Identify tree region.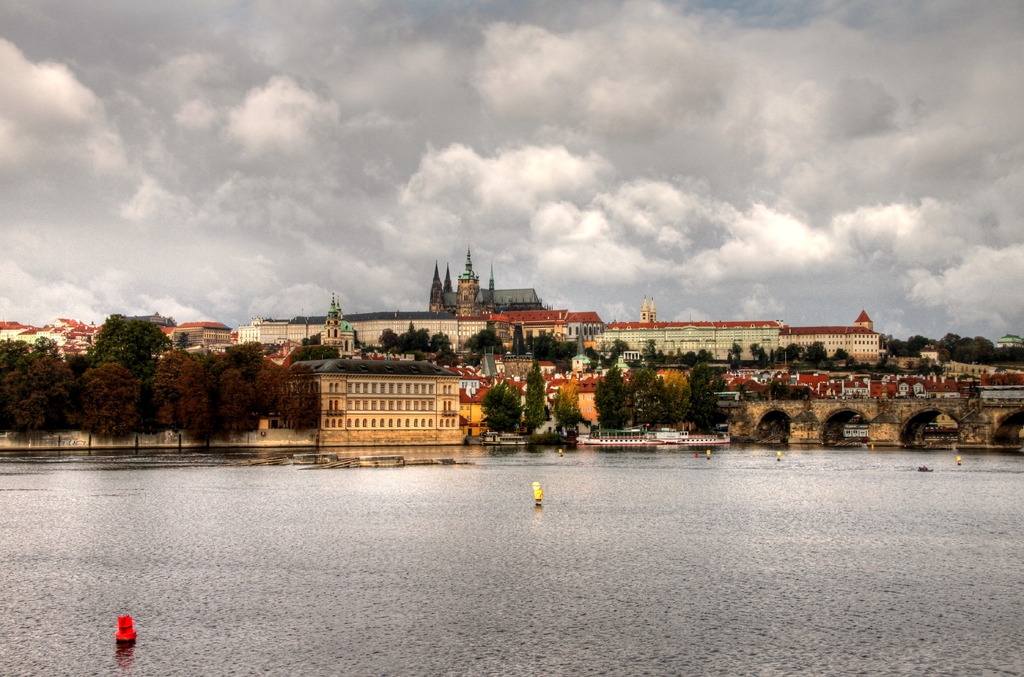
Region: {"x1": 465, "y1": 330, "x2": 506, "y2": 364}.
